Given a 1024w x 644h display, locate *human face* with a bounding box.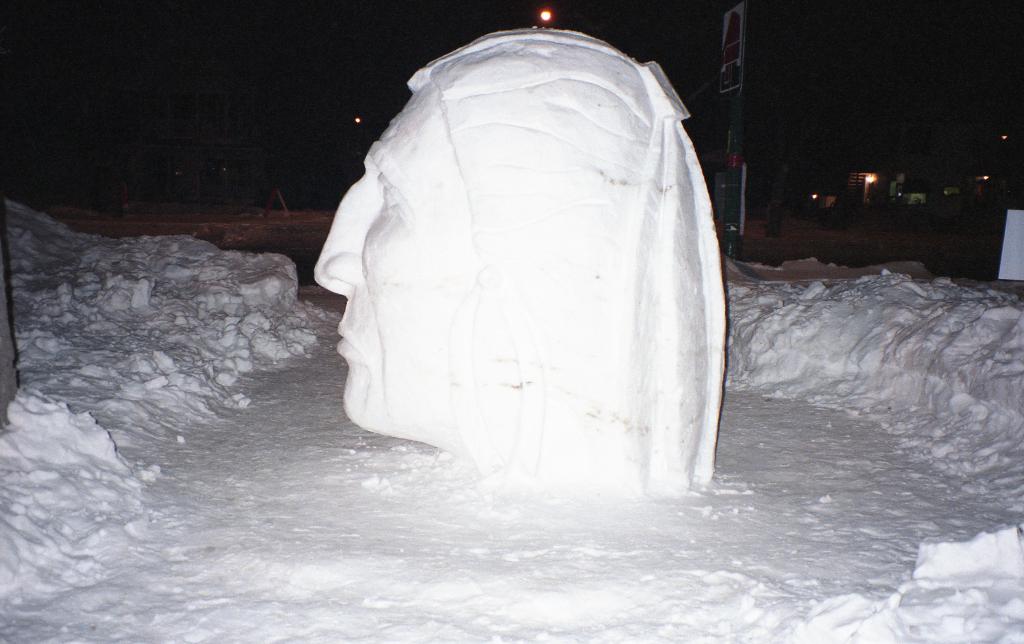
Located: 312:80:455:431.
